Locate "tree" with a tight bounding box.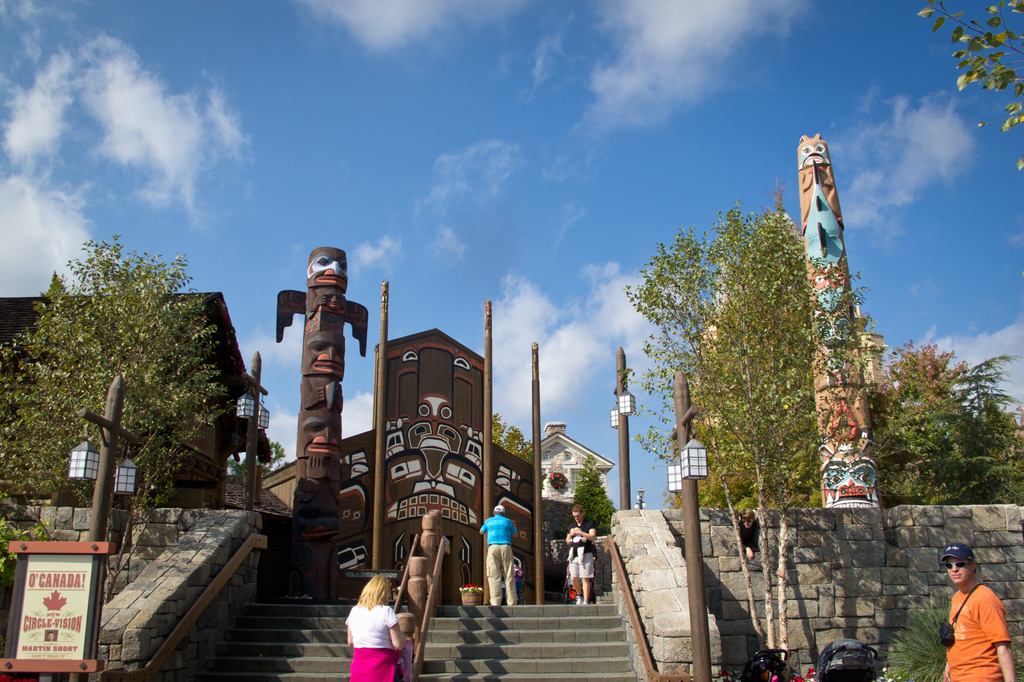
{"left": 901, "top": 0, "right": 1023, "bottom": 180}.
